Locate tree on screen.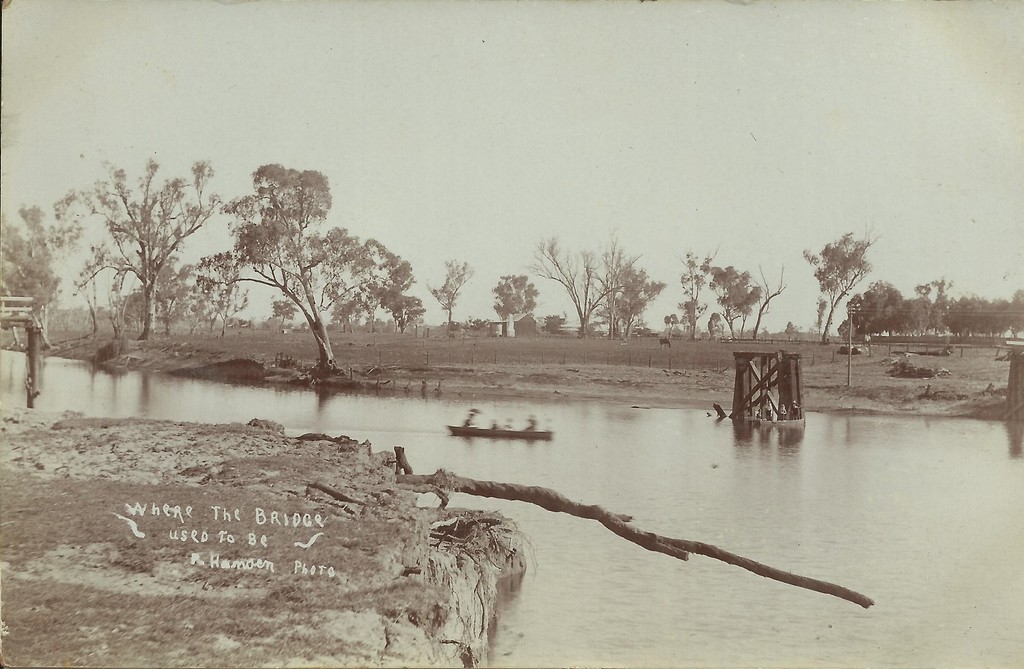
On screen at box(678, 241, 718, 342).
